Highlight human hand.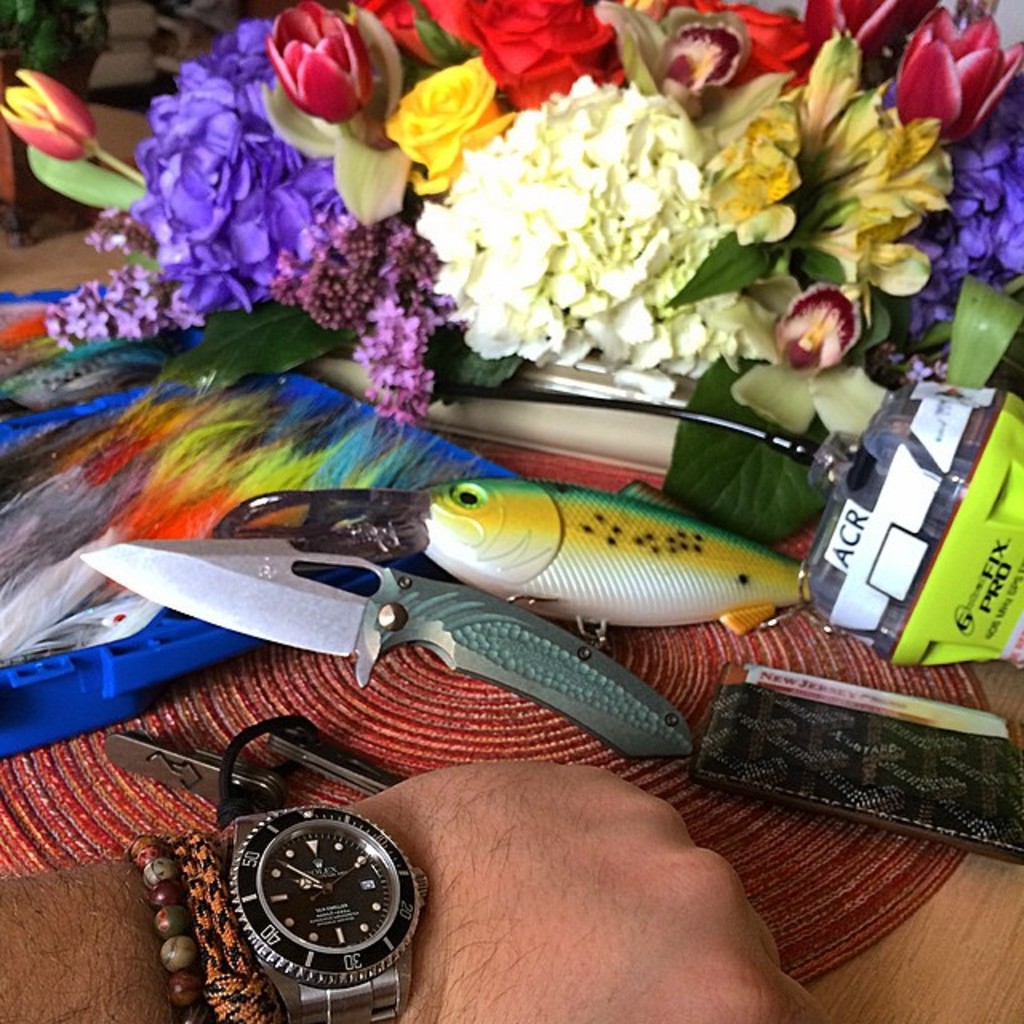
Highlighted region: <bbox>408, 752, 792, 1002</bbox>.
